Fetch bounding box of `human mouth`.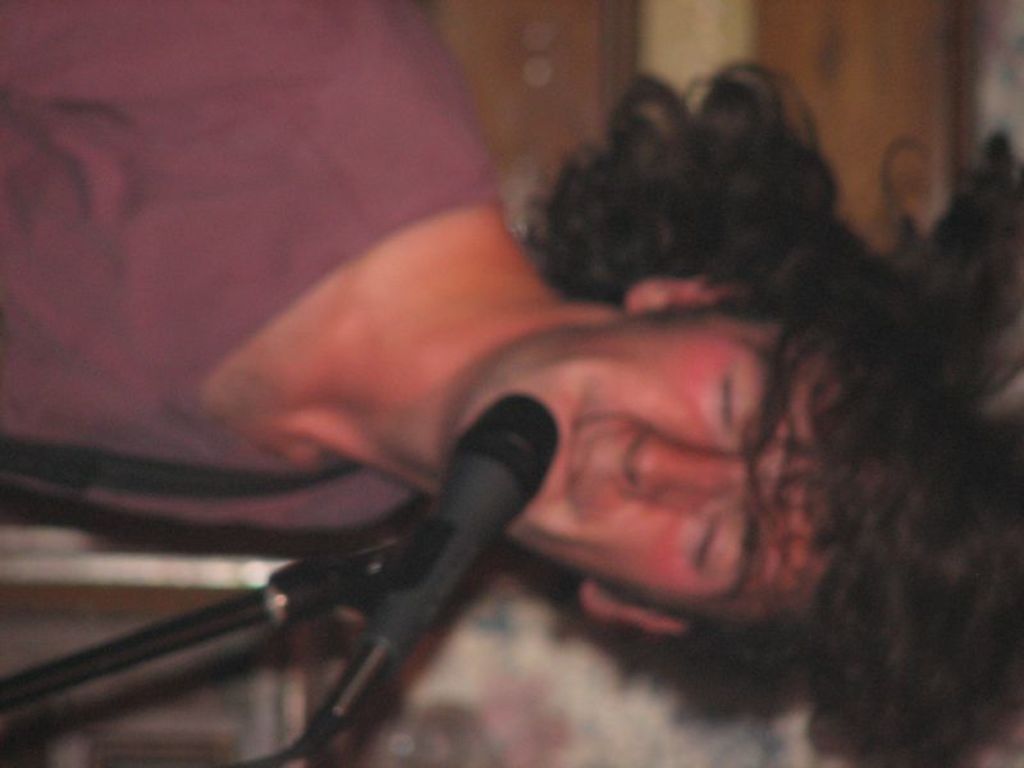
Bbox: (x1=540, y1=384, x2=588, y2=516).
